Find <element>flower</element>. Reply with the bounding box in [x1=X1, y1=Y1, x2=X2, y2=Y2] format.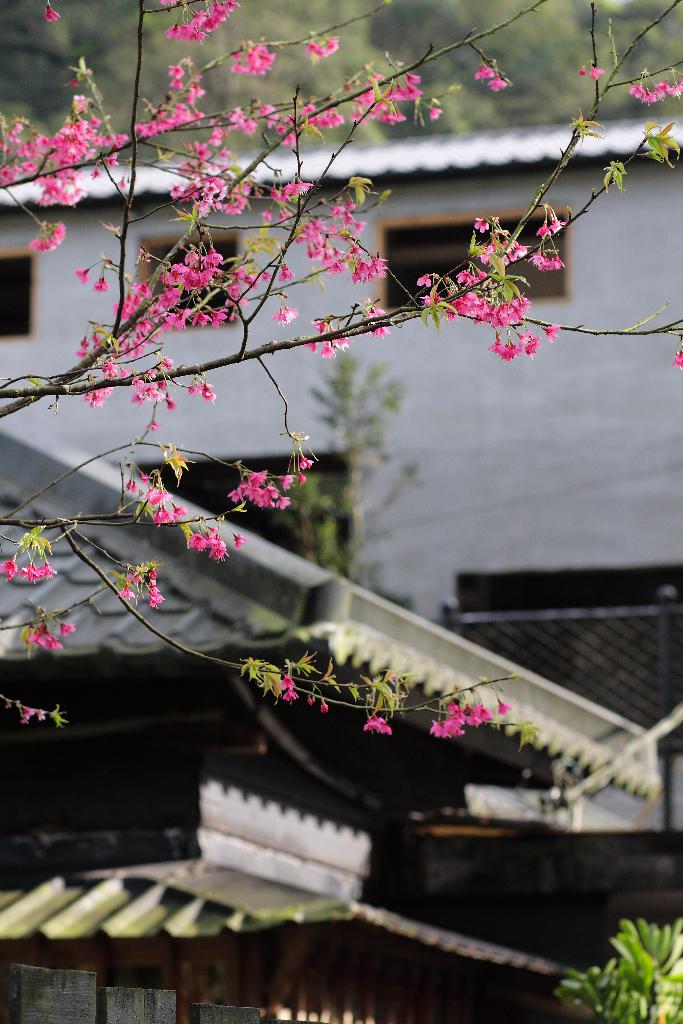
[x1=367, y1=714, x2=381, y2=732].
